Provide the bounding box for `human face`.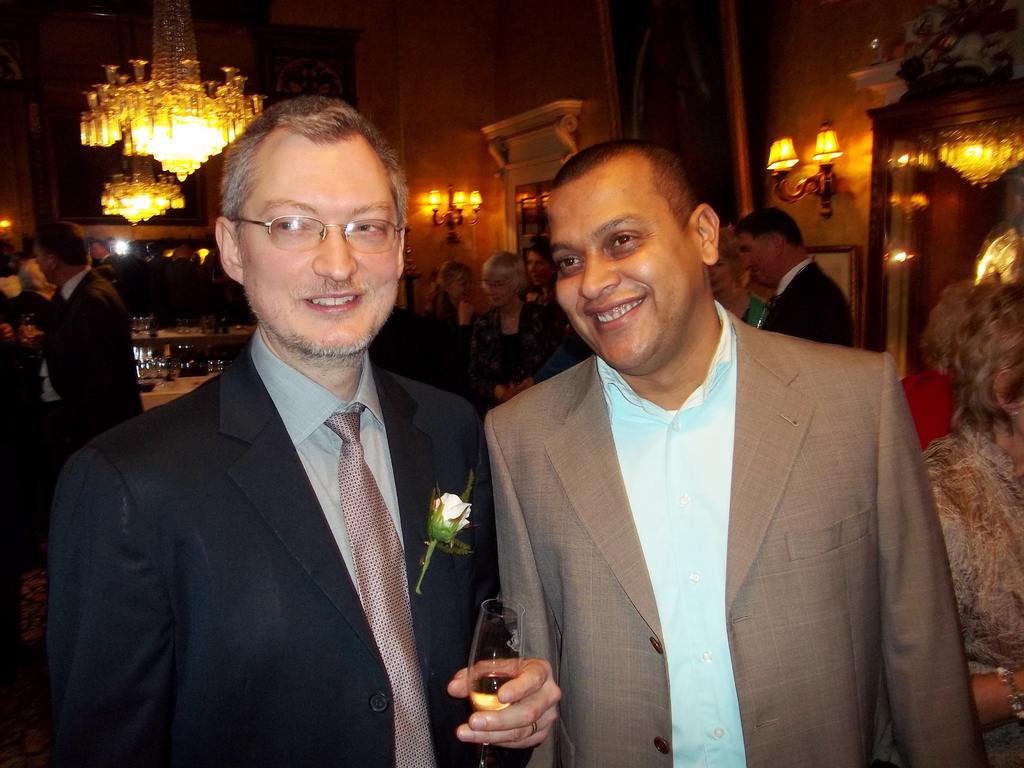
detection(34, 245, 59, 286).
